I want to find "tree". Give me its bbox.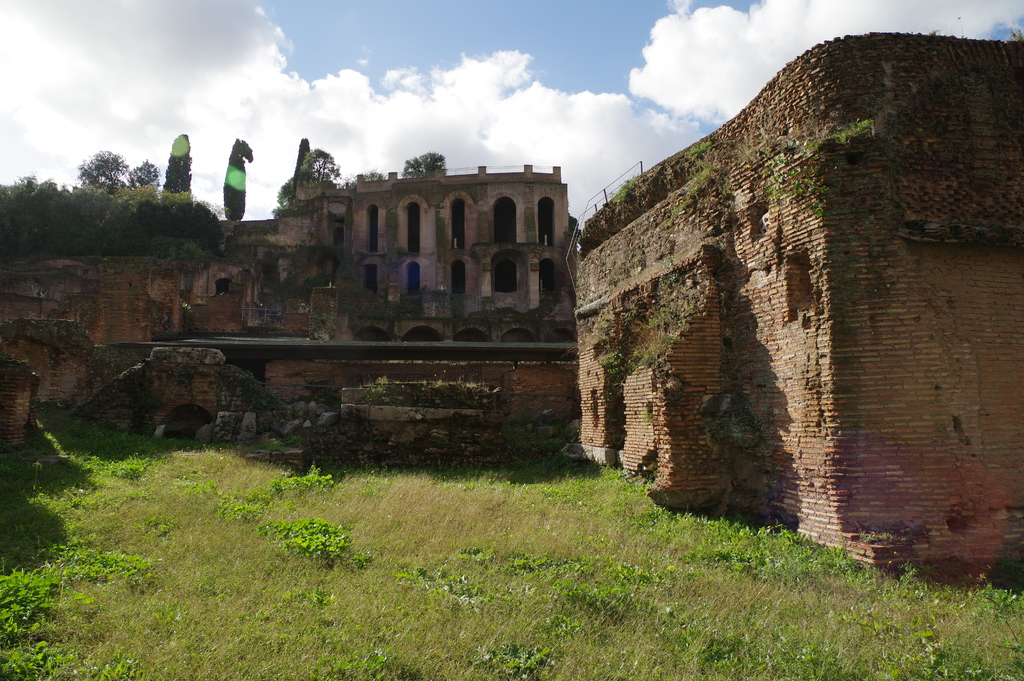
294/134/319/199.
